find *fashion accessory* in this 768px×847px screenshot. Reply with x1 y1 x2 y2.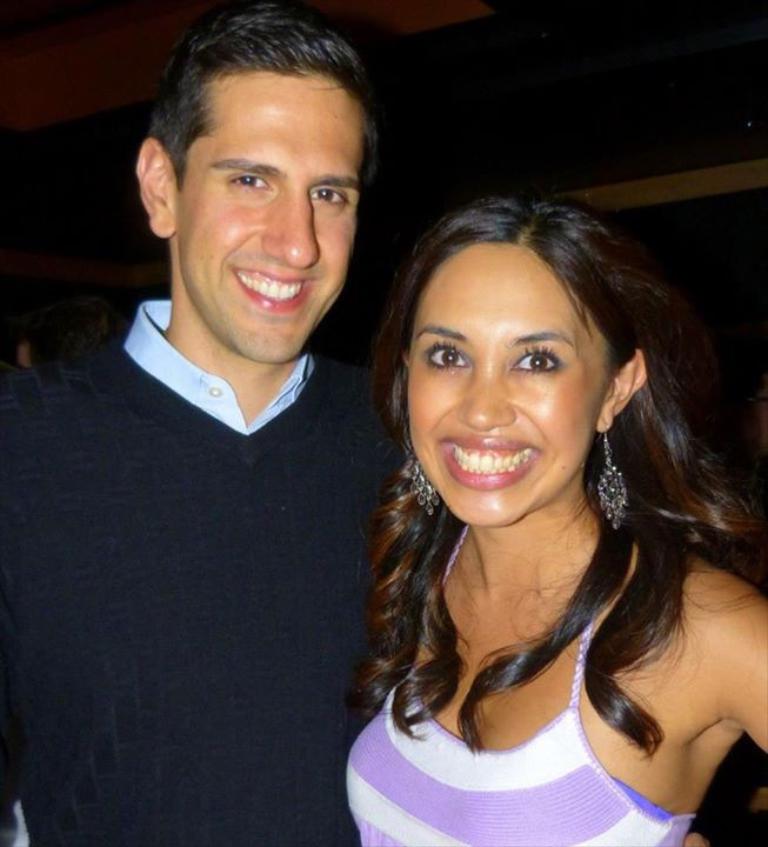
400 411 445 522.
